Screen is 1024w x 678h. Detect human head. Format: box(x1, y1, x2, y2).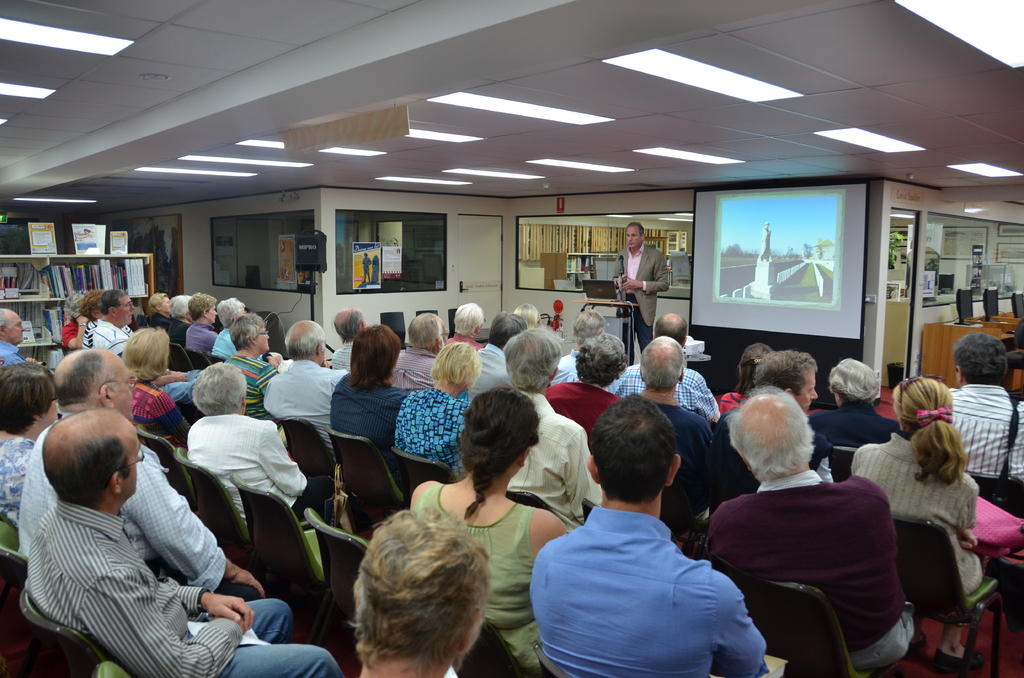
box(191, 361, 252, 412).
